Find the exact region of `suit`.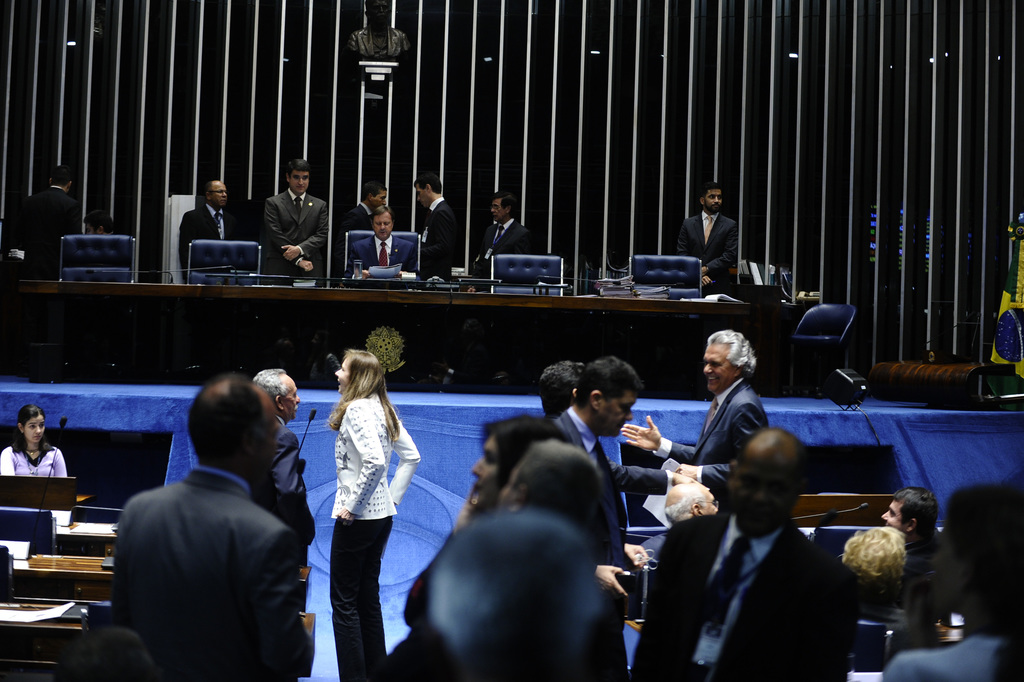
Exact region: crop(647, 456, 868, 669).
